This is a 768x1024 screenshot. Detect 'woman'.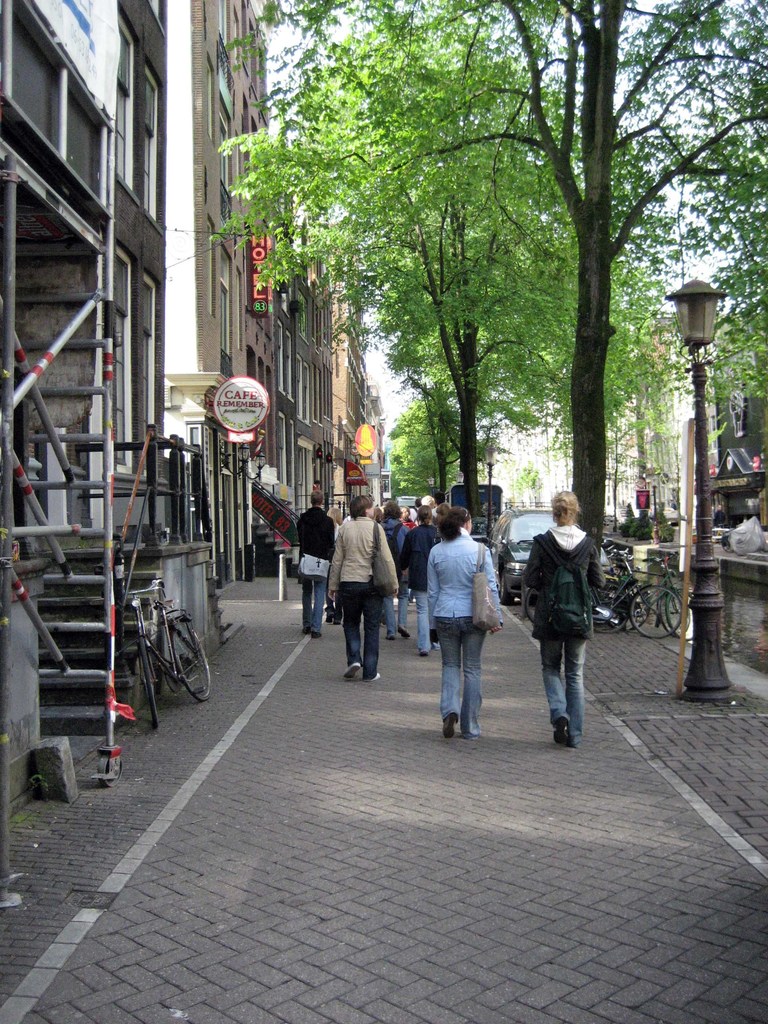
rect(326, 491, 403, 694).
